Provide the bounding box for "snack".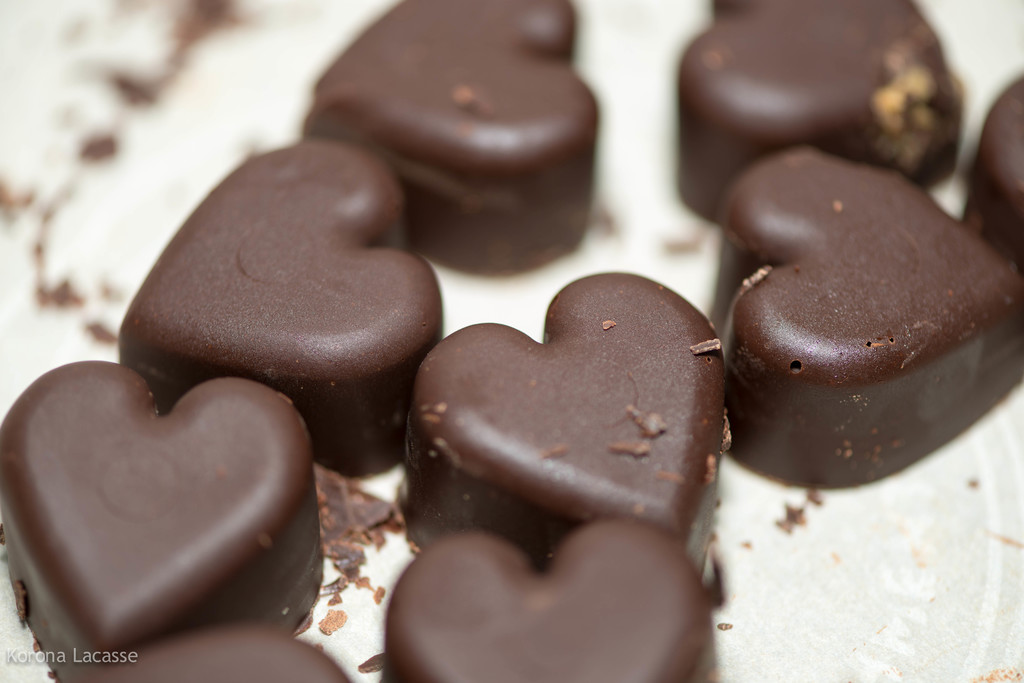
x1=298 y1=0 x2=589 y2=219.
